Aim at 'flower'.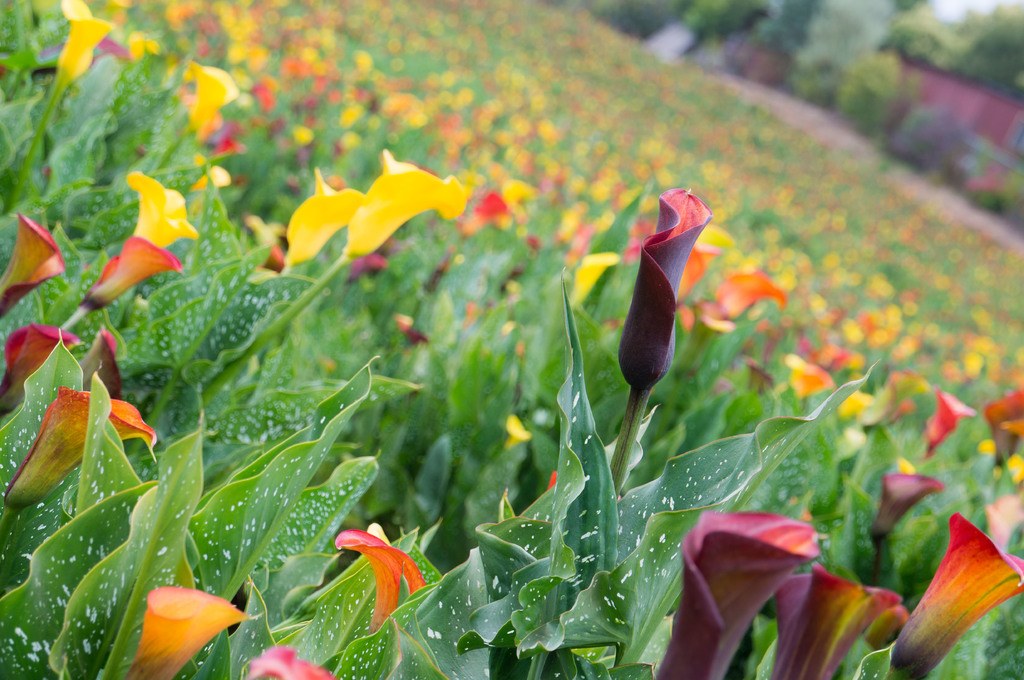
Aimed at crop(0, 319, 88, 413).
